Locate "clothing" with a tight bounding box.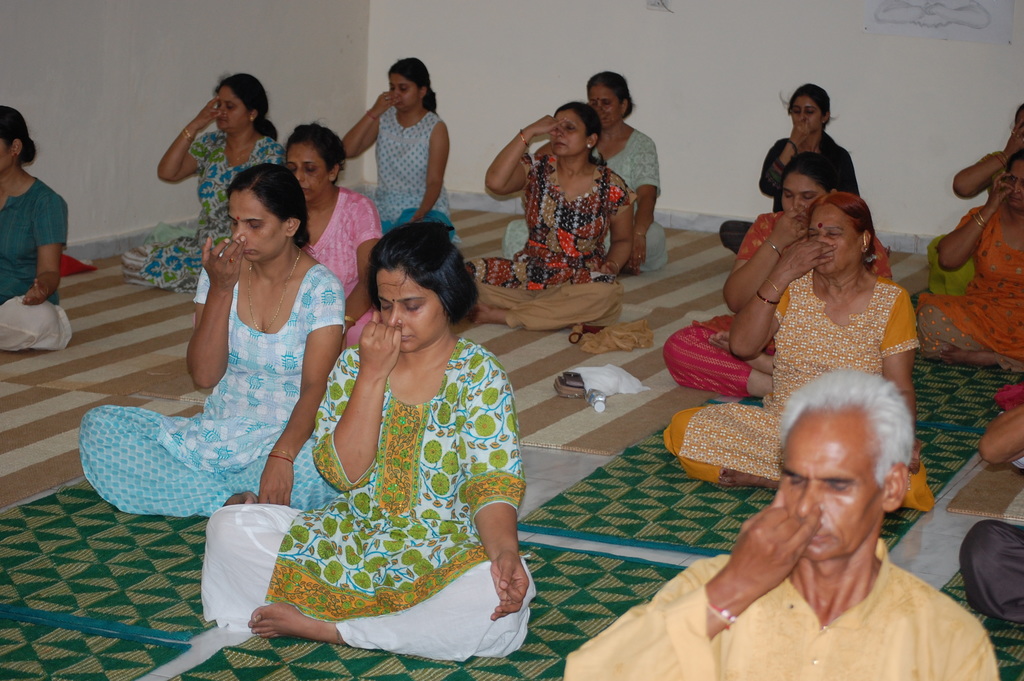
rect(259, 309, 524, 649).
